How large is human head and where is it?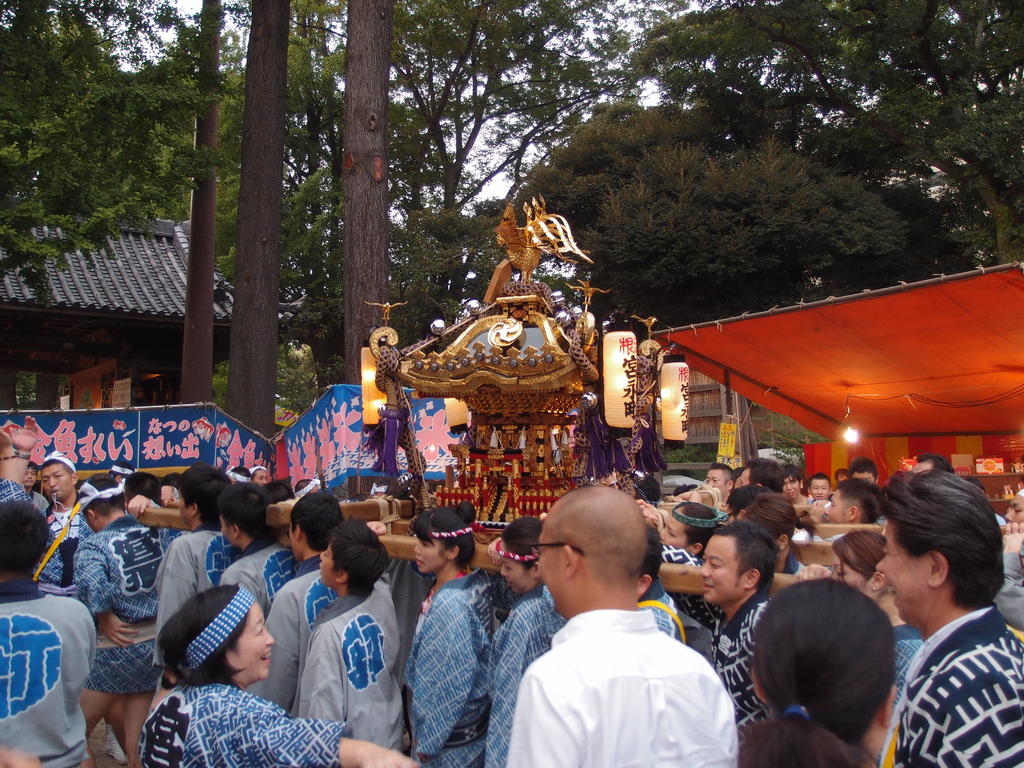
Bounding box: detection(823, 474, 885, 524).
